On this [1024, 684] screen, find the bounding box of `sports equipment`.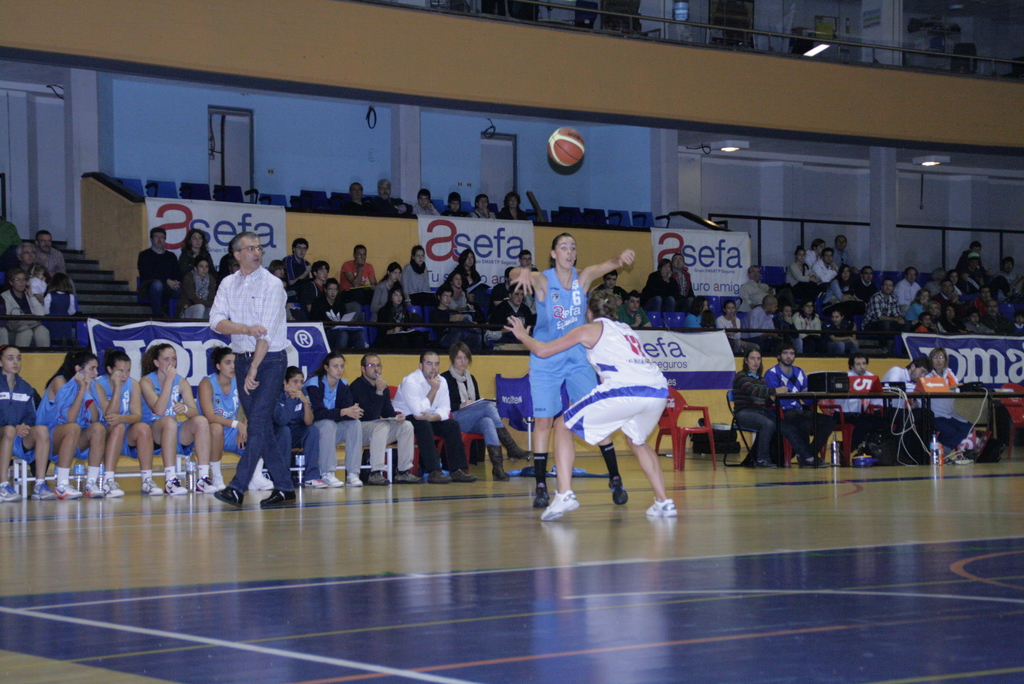
Bounding box: [607, 473, 630, 505].
